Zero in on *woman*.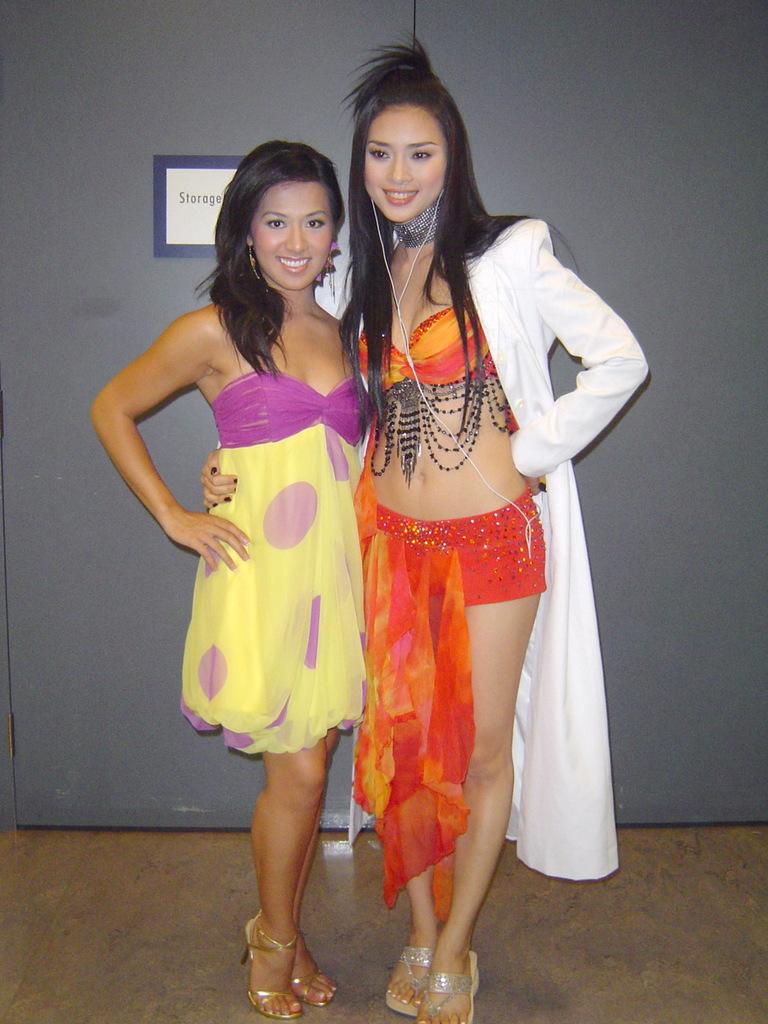
Zeroed in: (94, 142, 395, 1023).
